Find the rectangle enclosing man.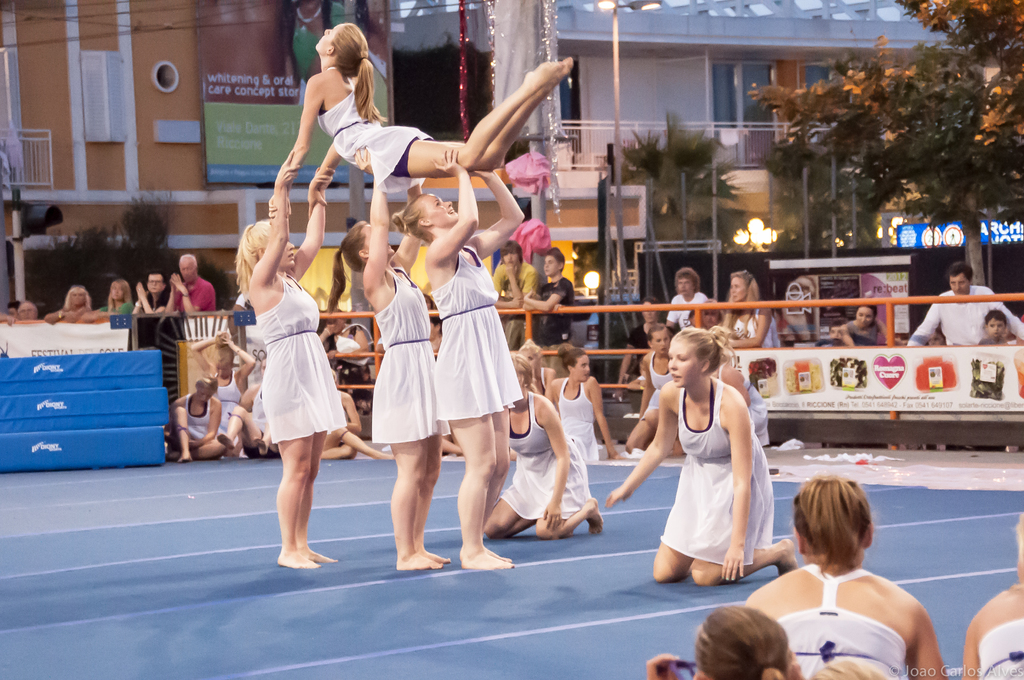
box(132, 273, 168, 315).
